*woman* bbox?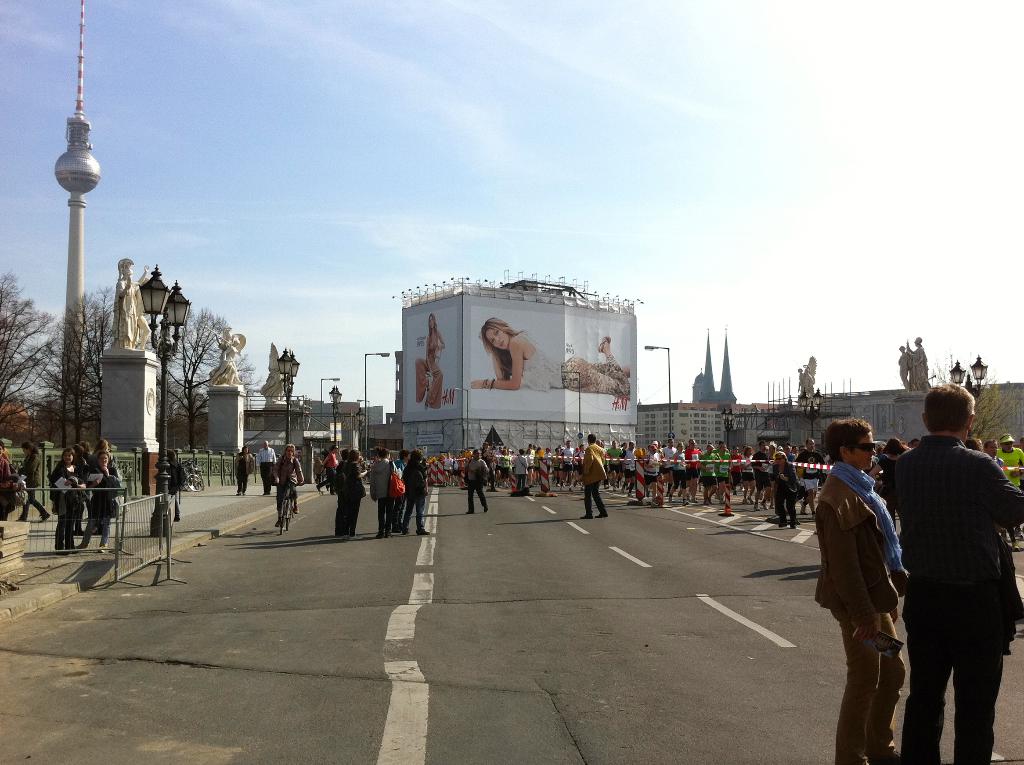
pyautogui.locateOnScreen(339, 449, 368, 540)
